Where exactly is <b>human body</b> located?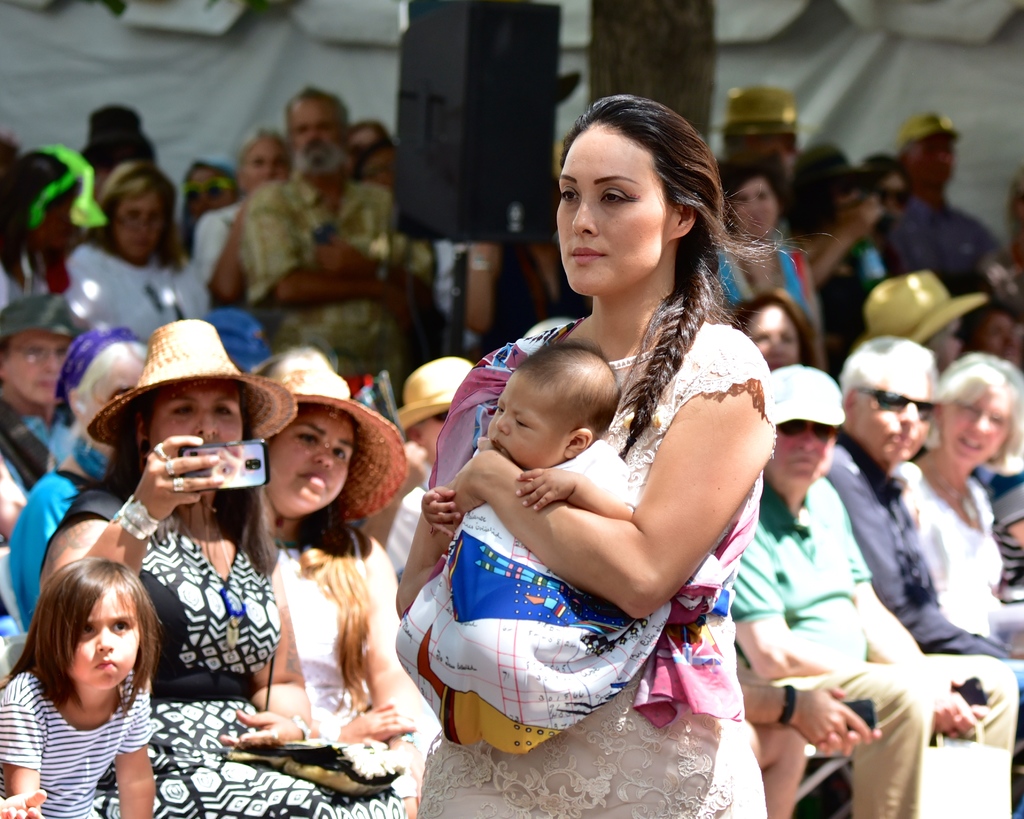
Its bounding box is detection(884, 106, 1008, 325).
